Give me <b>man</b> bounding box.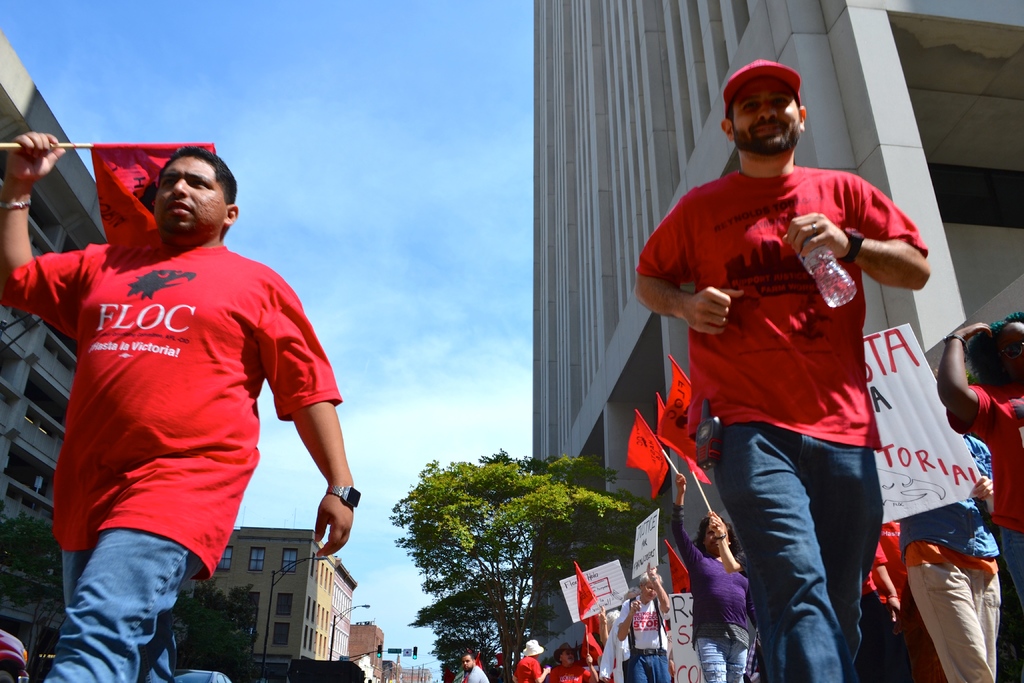
bbox=[457, 651, 486, 682].
